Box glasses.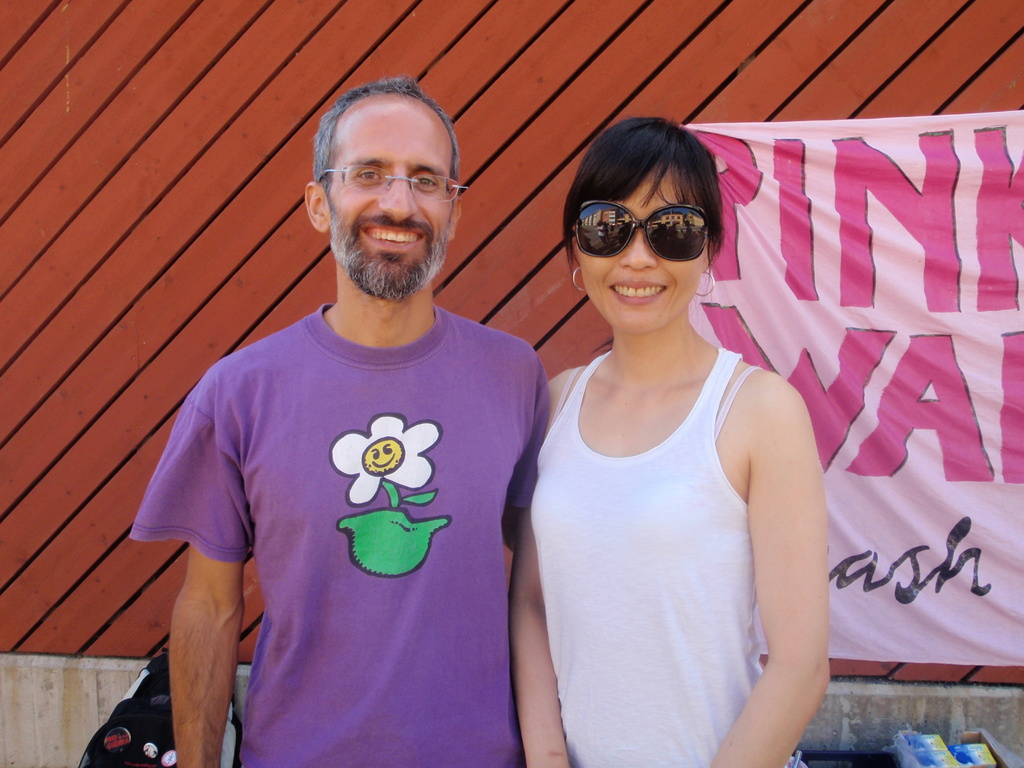
pyautogui.locateOnScreen(319, 163, 466, 203).
